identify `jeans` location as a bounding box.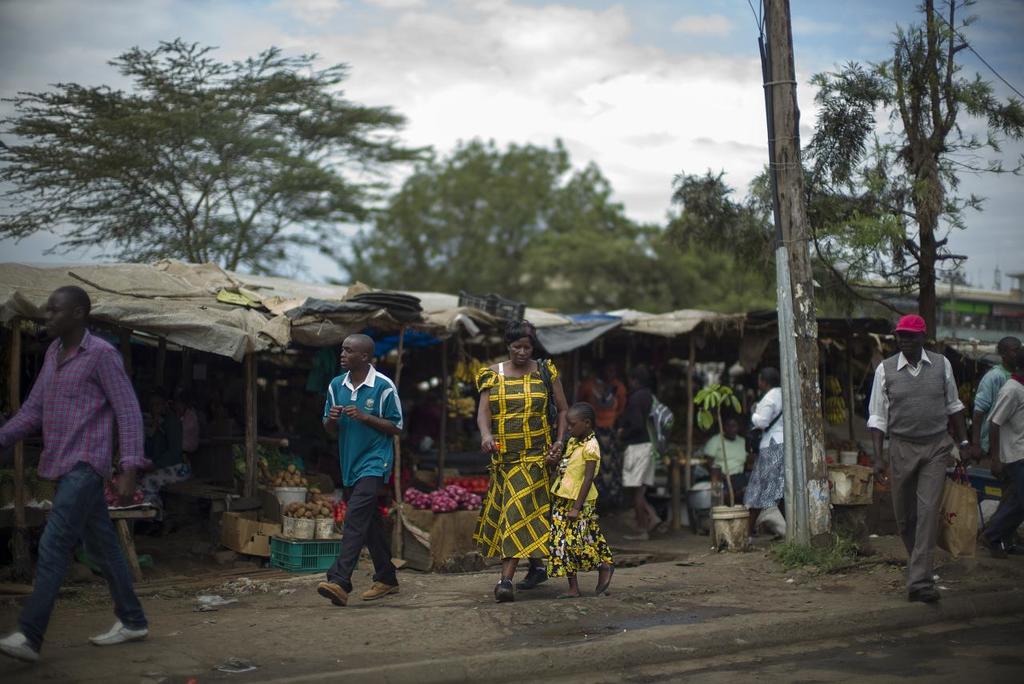
<box>625,440,658,490</box>.
